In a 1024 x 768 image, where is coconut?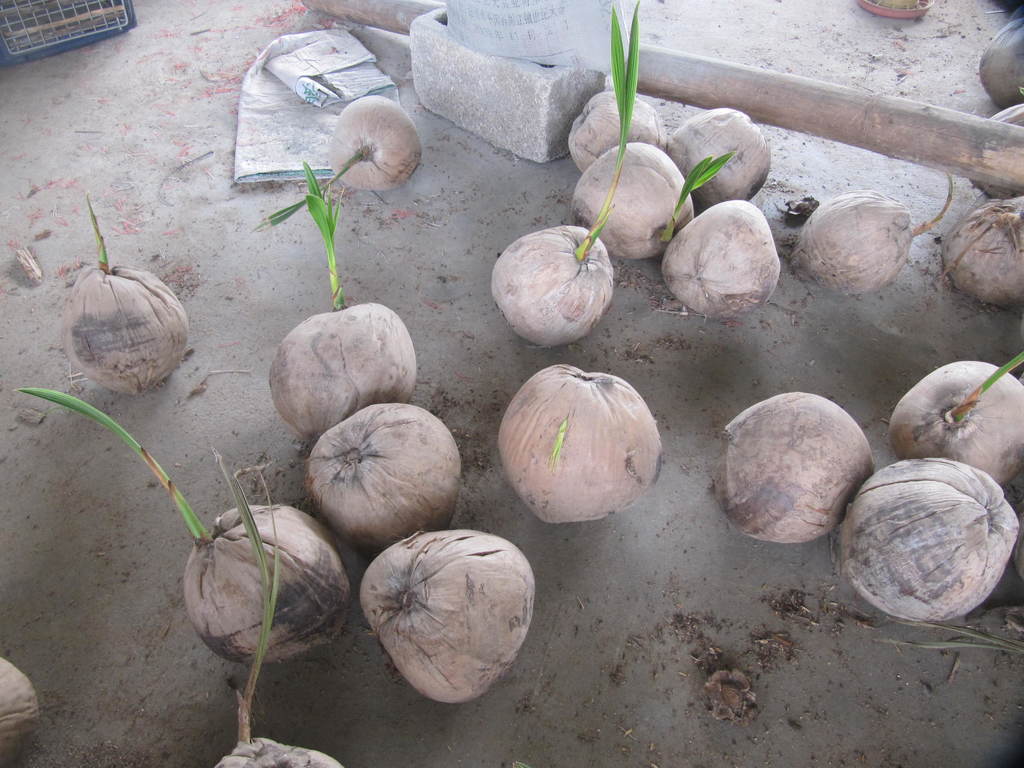
locate(786, 172, 952, 297).
